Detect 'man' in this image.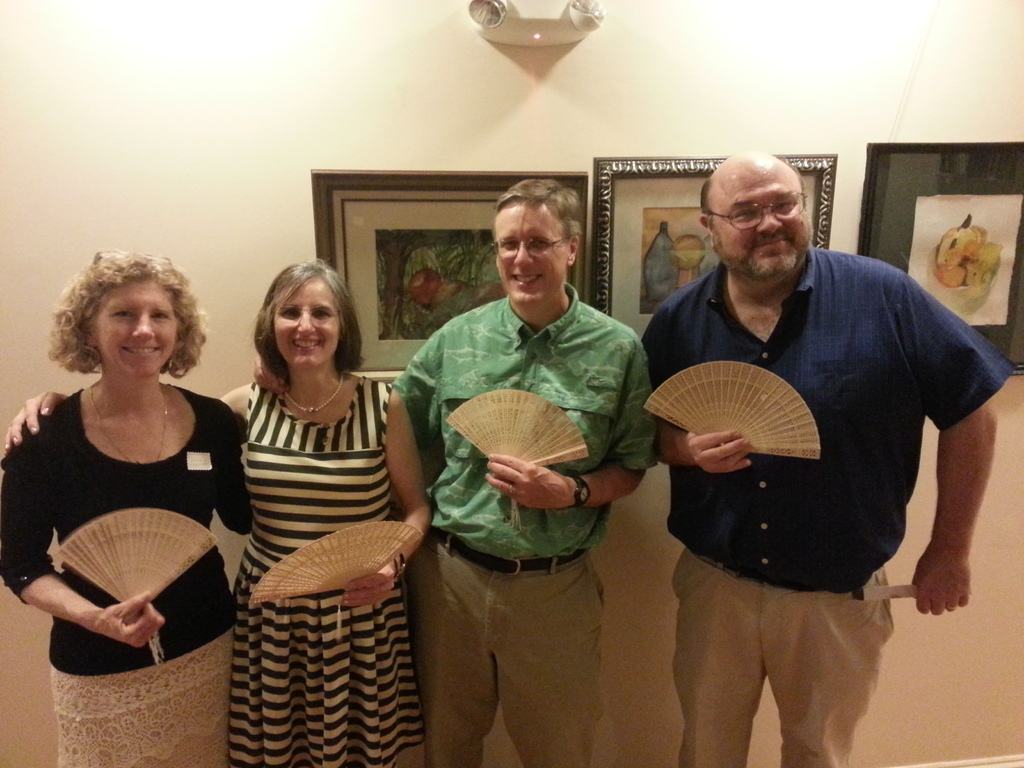
Detection: [left=625, top=147, right=995, bottom=707].
